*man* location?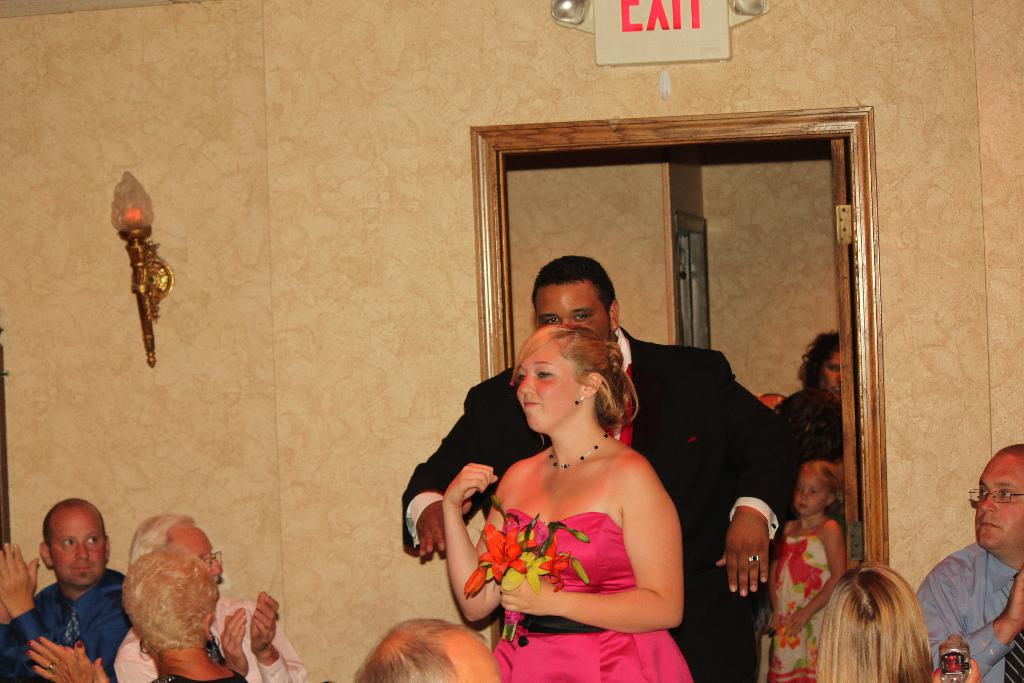
bbox=(401, 251, 781, 682)
